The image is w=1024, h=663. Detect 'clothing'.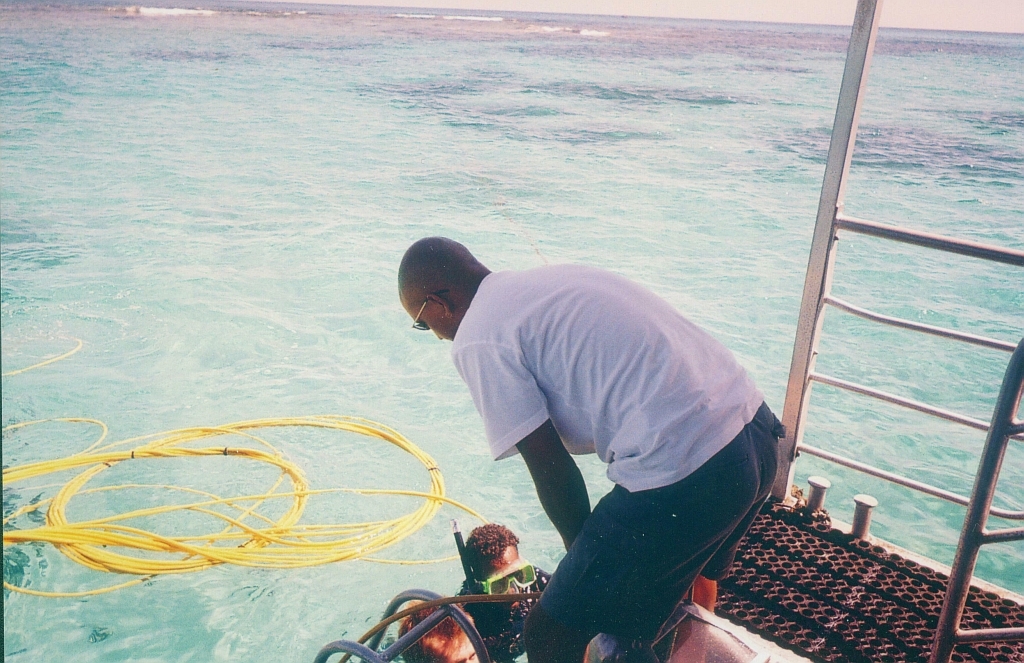
Detection: l=459, t=576, r=570, b=662.
